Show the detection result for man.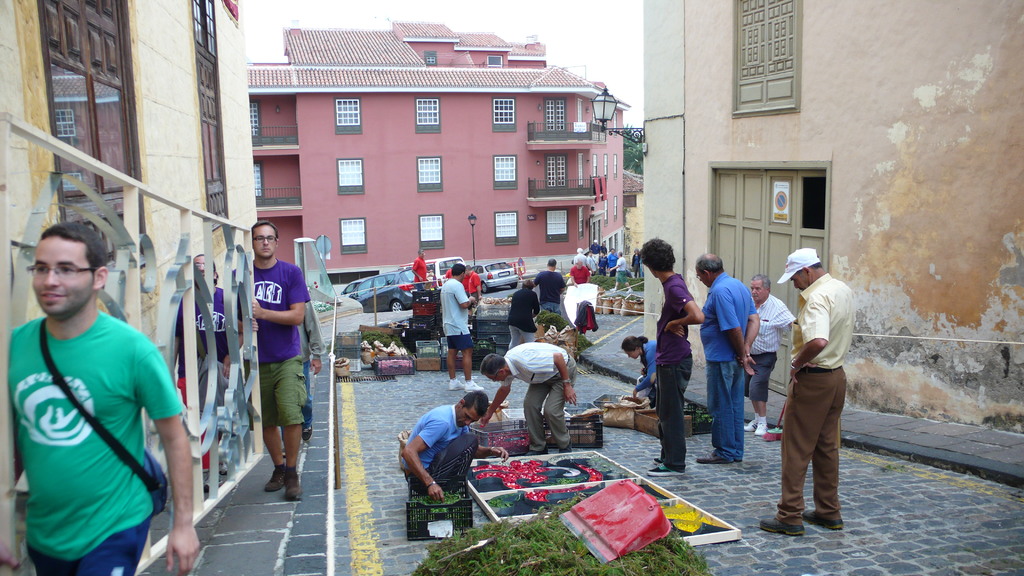
crop(228, 220, 309, 499).
